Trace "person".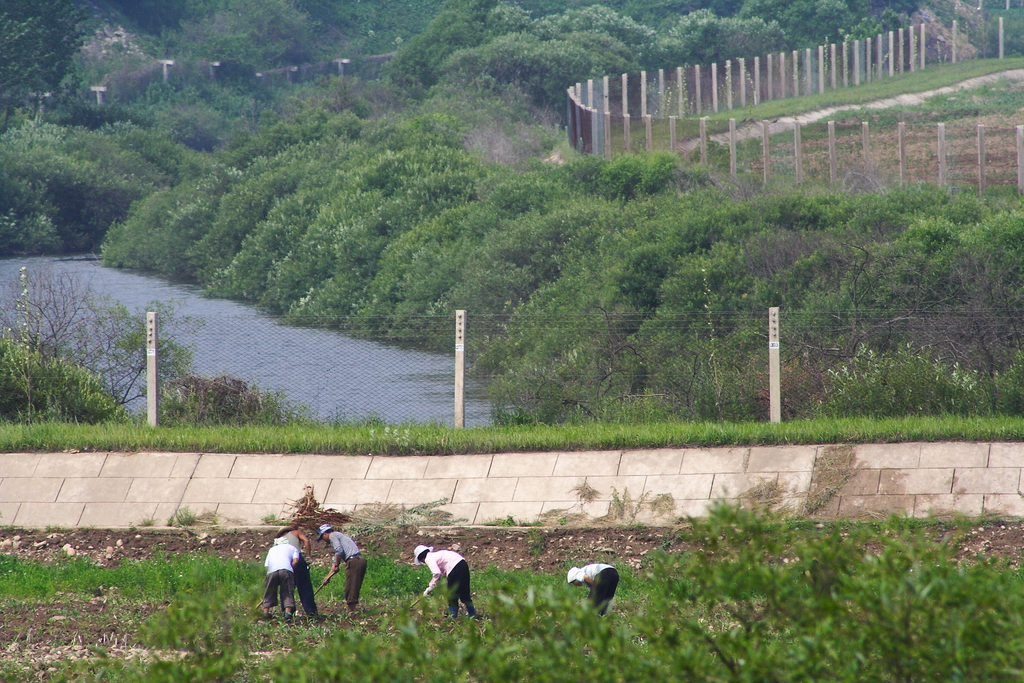
Traced to <bbox>316, 523, 371, 614</bbox>.
